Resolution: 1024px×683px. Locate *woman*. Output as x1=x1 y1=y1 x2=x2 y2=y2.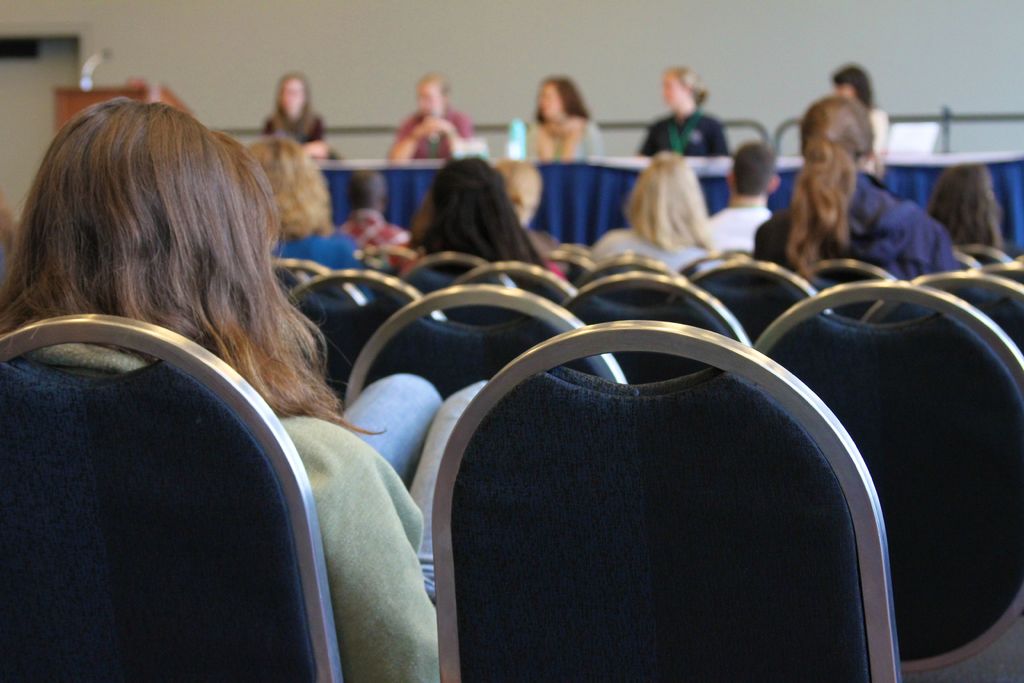
x1=239 y1=131 x2=367 y2=316.
